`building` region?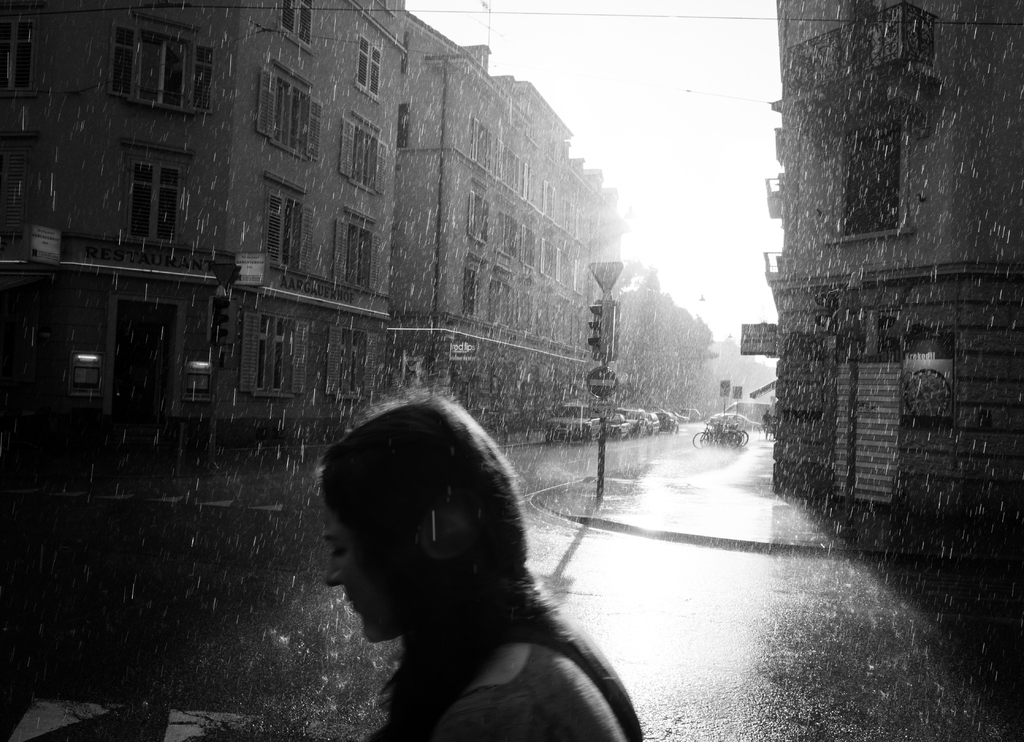
0:0:1023:562
